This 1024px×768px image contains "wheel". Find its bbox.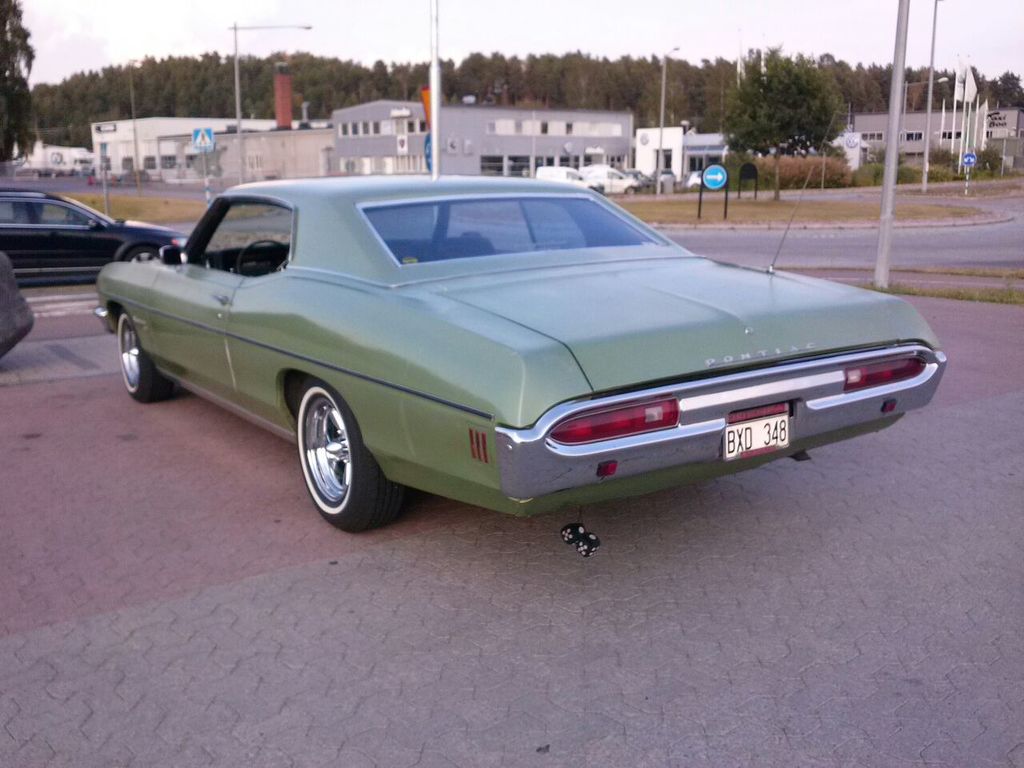
(109, 314, 170, 403).
